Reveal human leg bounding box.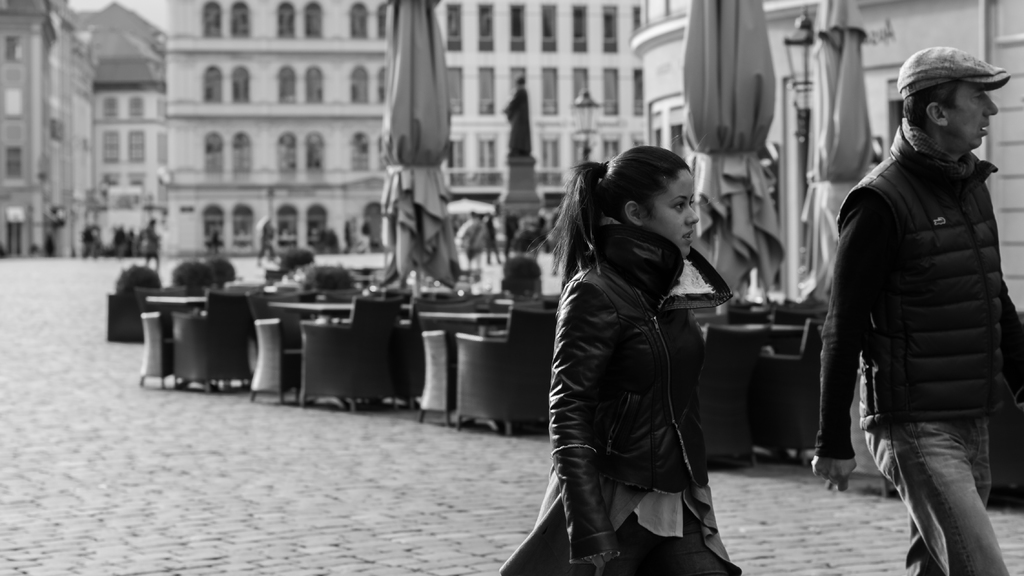
Revealed: <box>534,472,631,575</box>.
